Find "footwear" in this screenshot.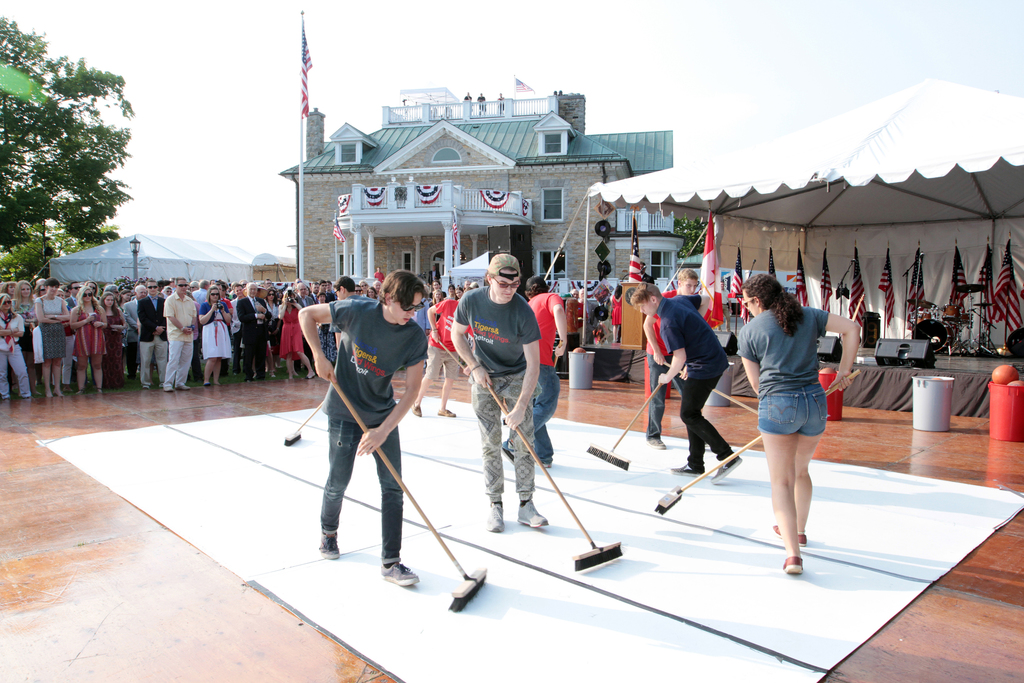
The bounding box for "footwear" is select_region(139, 386, 150, 389).
